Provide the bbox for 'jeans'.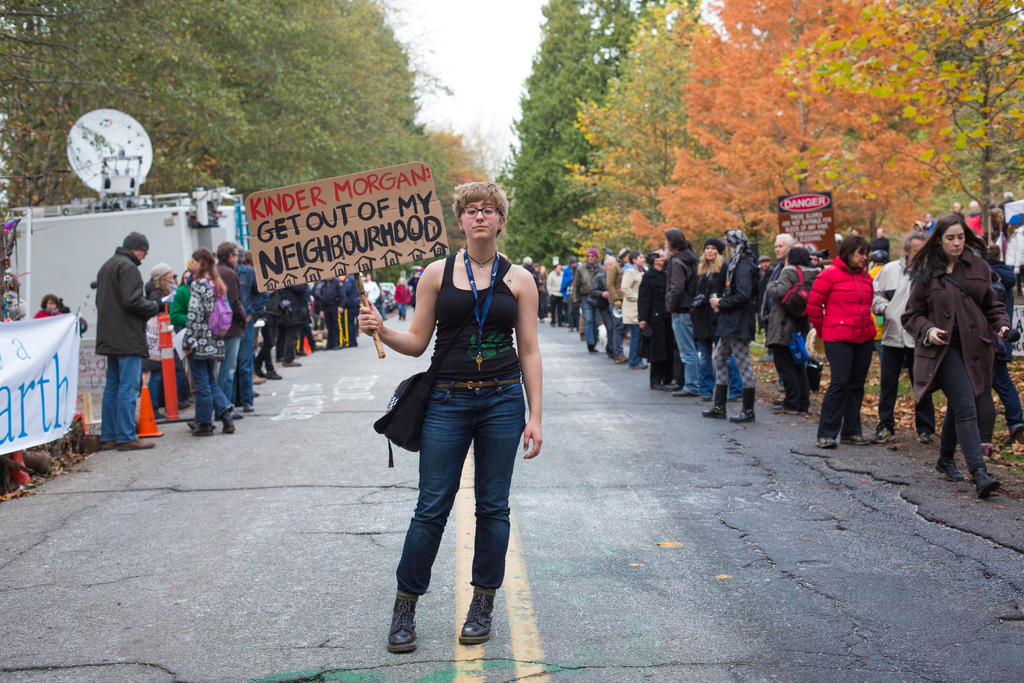
detection(671, 311, 695, 393).
